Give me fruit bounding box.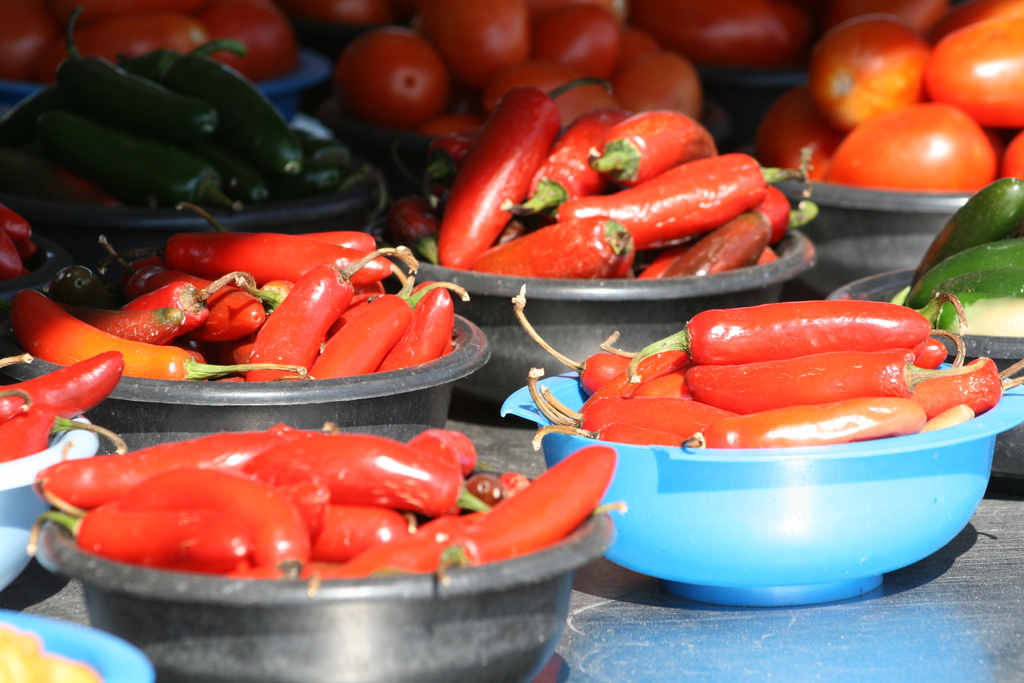
{"left": 639, "top": 0, "right": 786, "bottom": 58}.
